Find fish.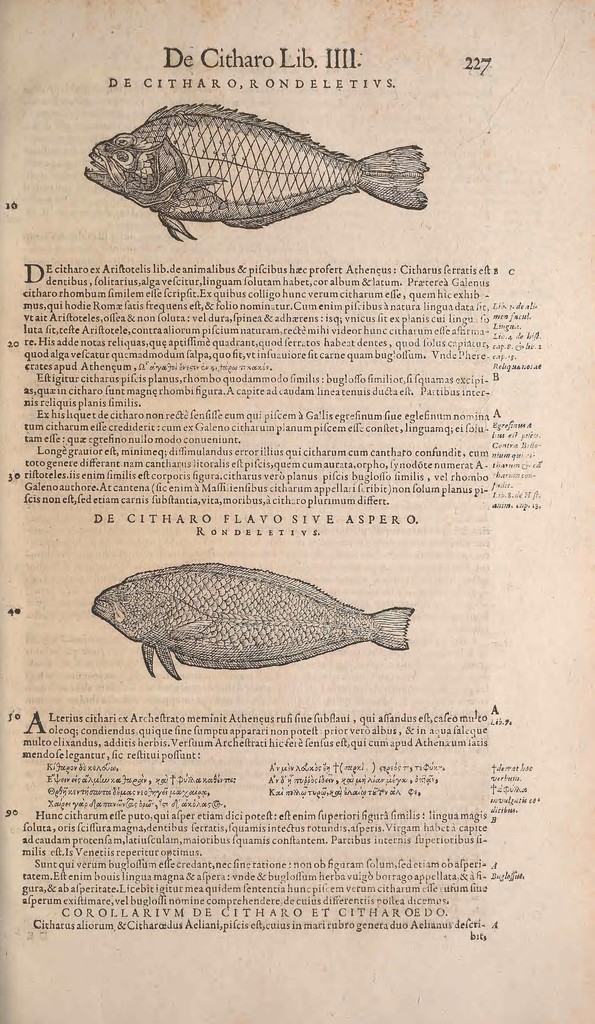
<region>86, 91, 433, 227</region>.
